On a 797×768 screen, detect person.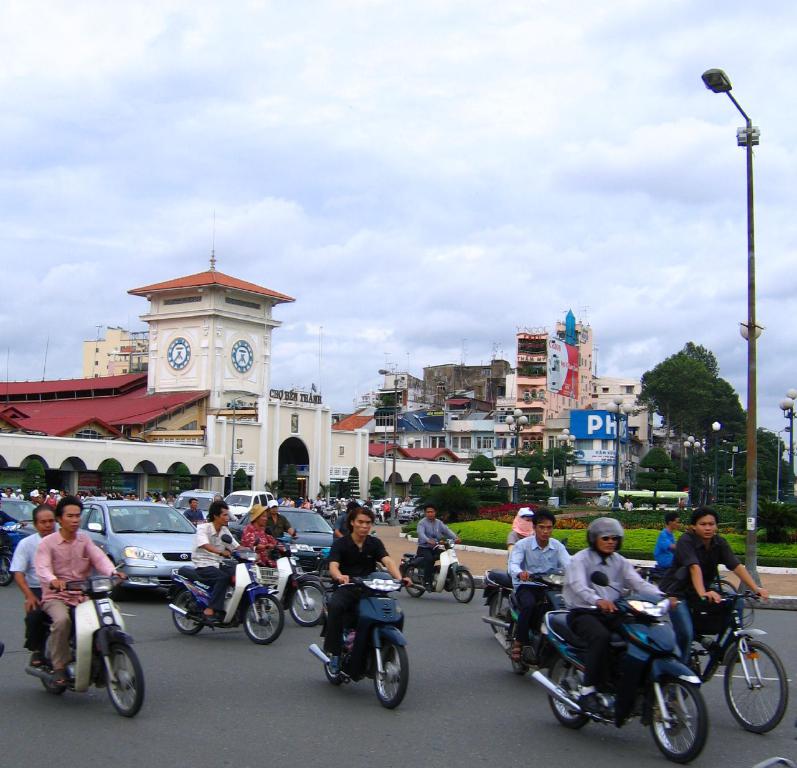
657, 507, 771, 670.
